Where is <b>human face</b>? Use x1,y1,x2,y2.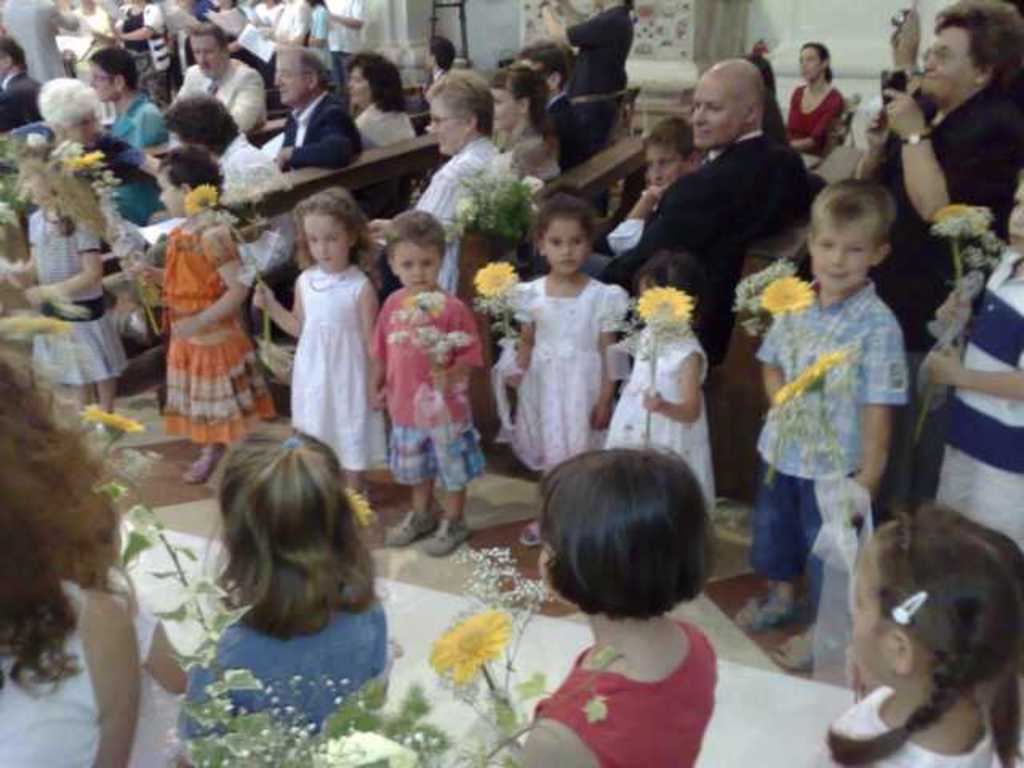
70,114,102,141.
